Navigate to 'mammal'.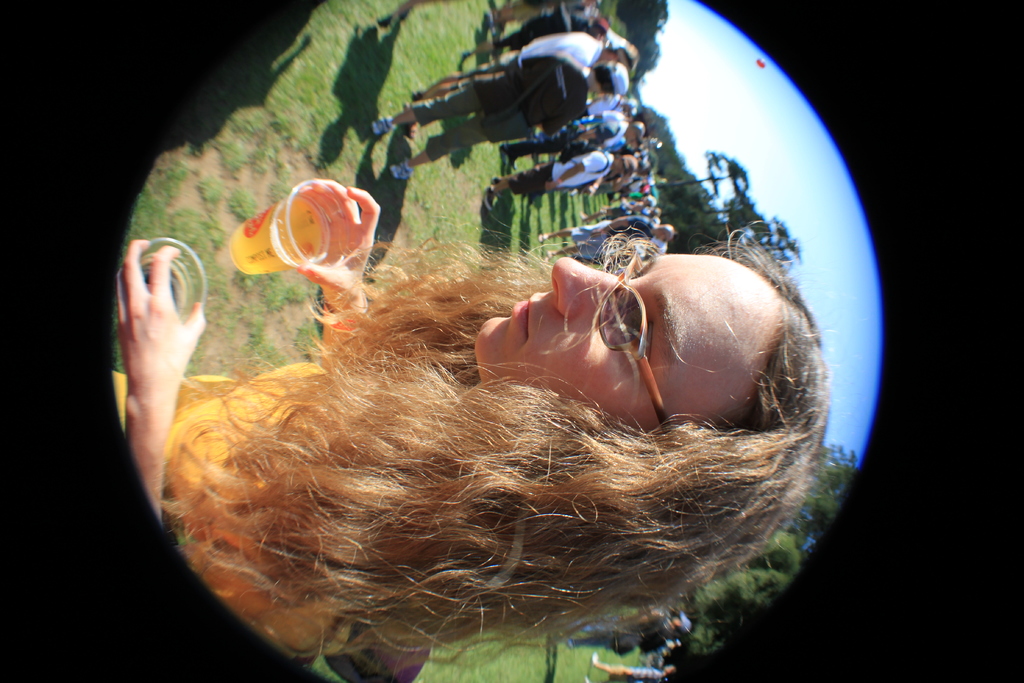
Navigation target: [563,608,691,662].
